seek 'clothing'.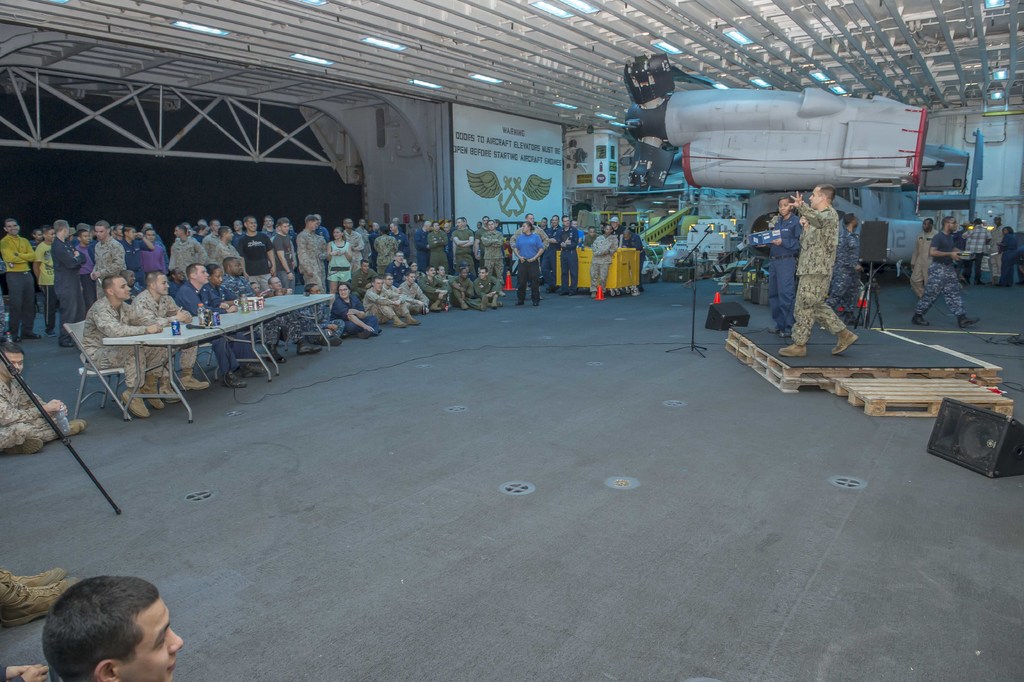
{"left": 221, "top": 270, "right": 303, "bottom": 342}.
